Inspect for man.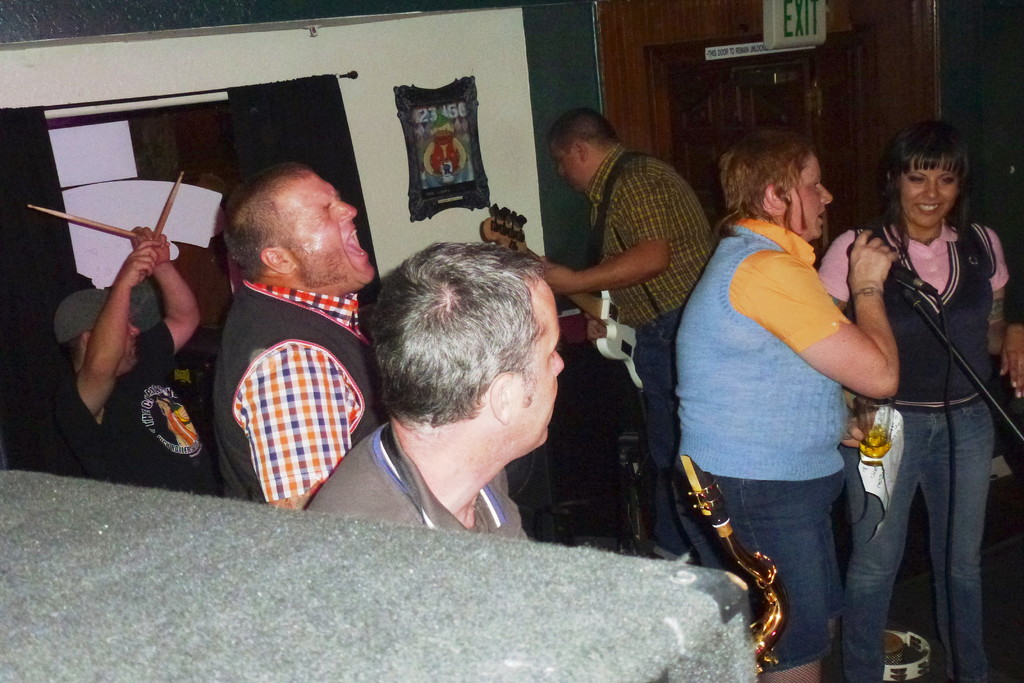
Inspection: detection(157, 148, 399, 531).
